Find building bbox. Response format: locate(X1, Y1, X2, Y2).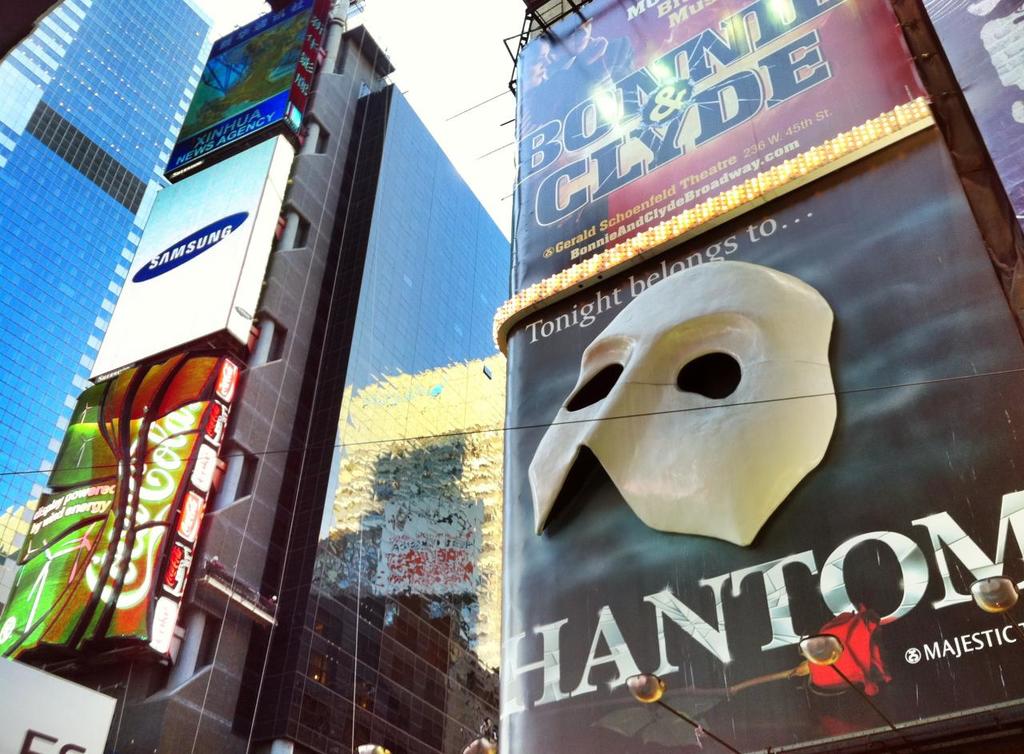
locate(922, 0, 1023, 221).
